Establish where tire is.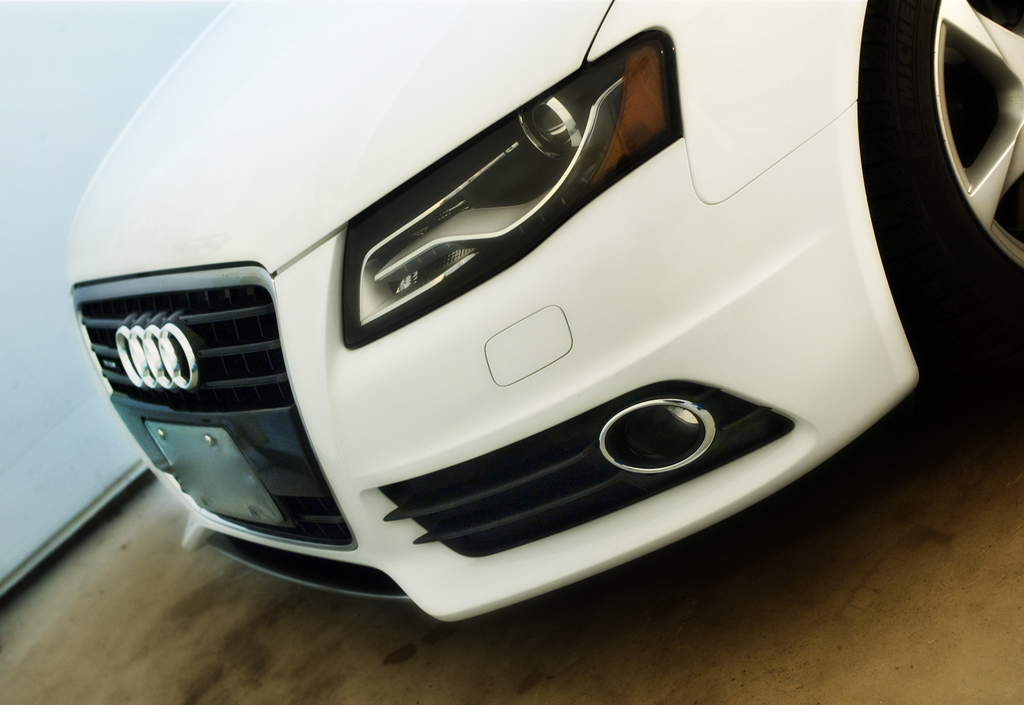
Established at (x1=860, y1=0, x2=1023, y2=355).
